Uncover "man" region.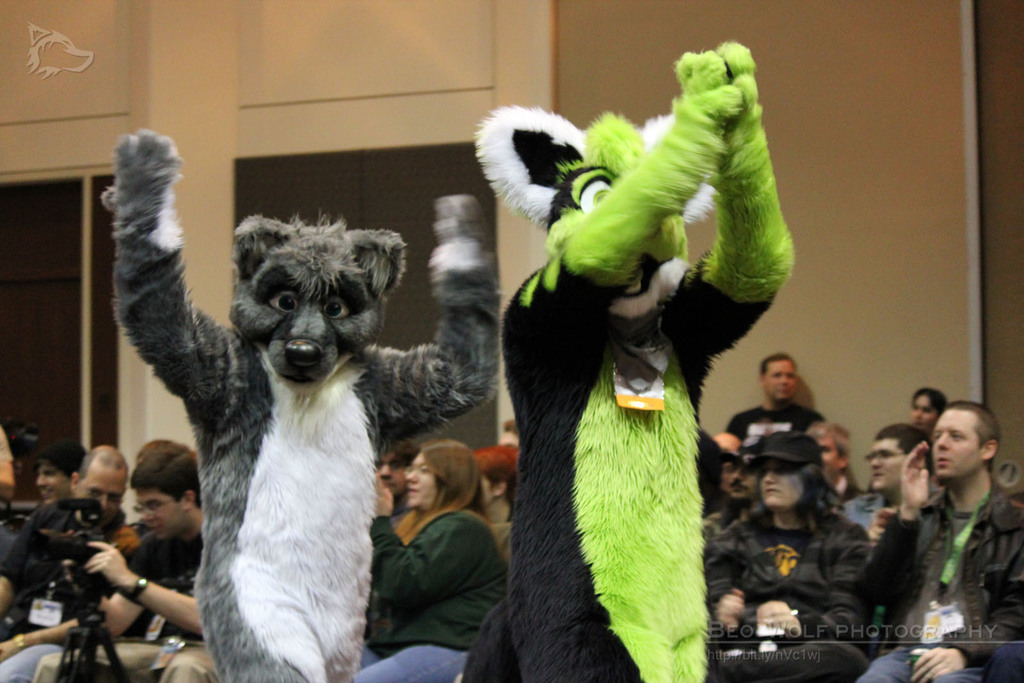
Uncovered: box=[895, 394, 1018, 635].
